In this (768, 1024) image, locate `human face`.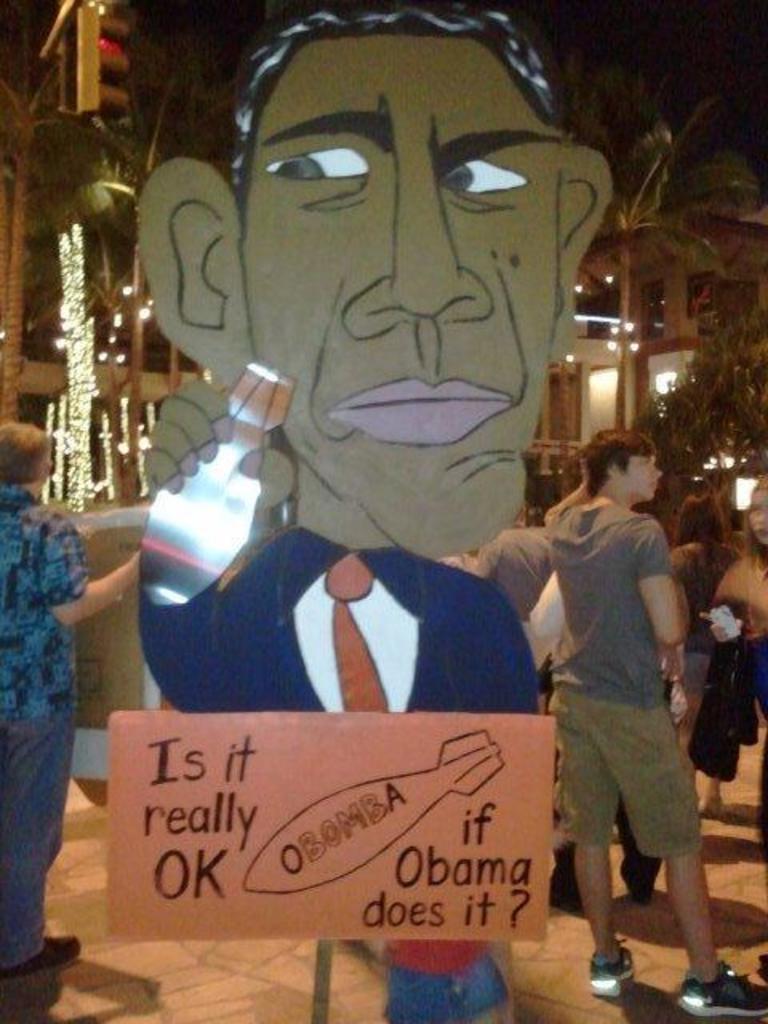
Bounding box: 248 38 566 555.
